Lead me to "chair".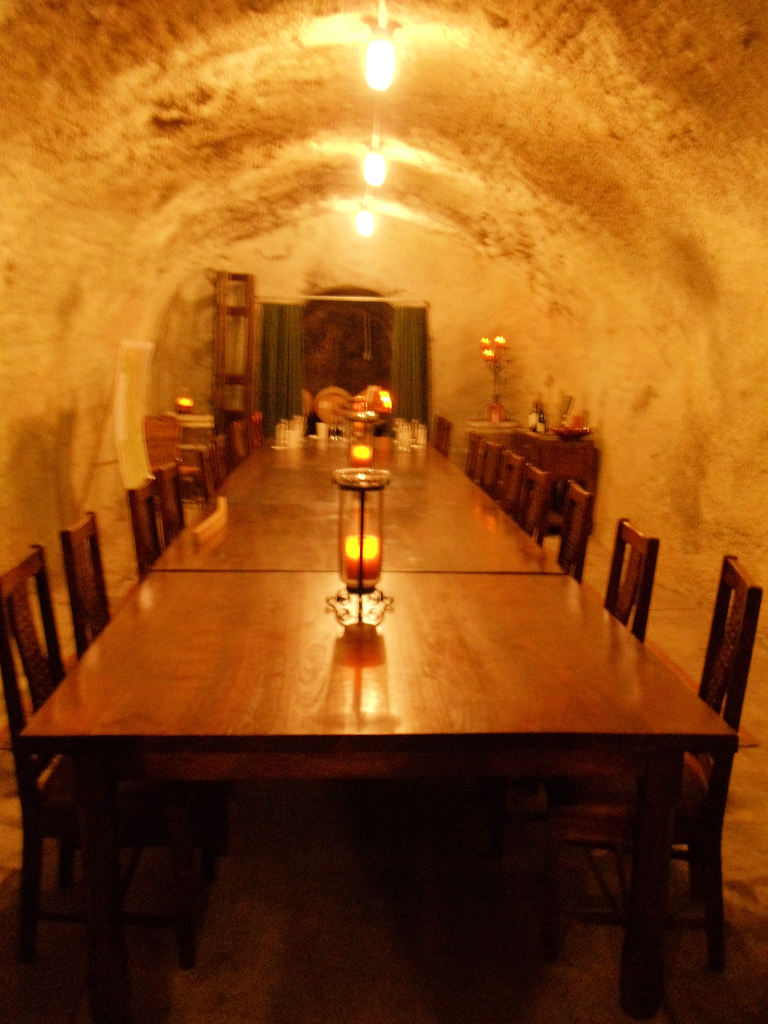
Lead to bbox=(212, 435, 231, 476).
